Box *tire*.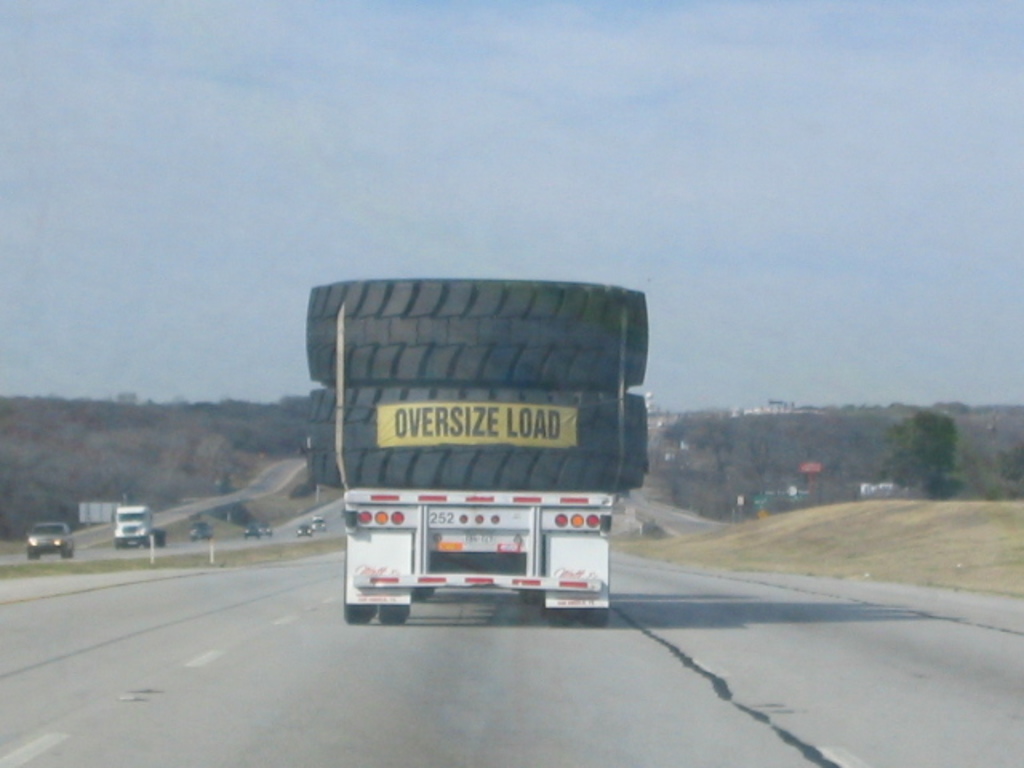
[546, 600, 578, 629].
